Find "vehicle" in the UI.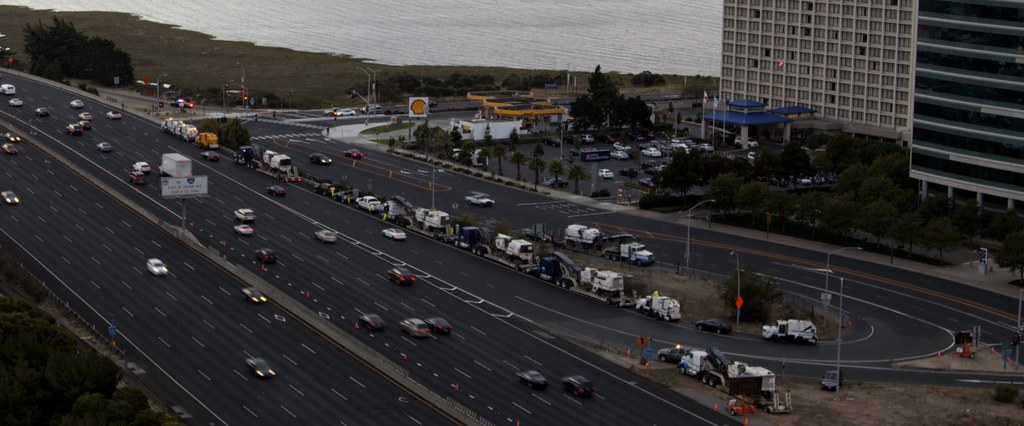
UI element at 3/139/18/163.
